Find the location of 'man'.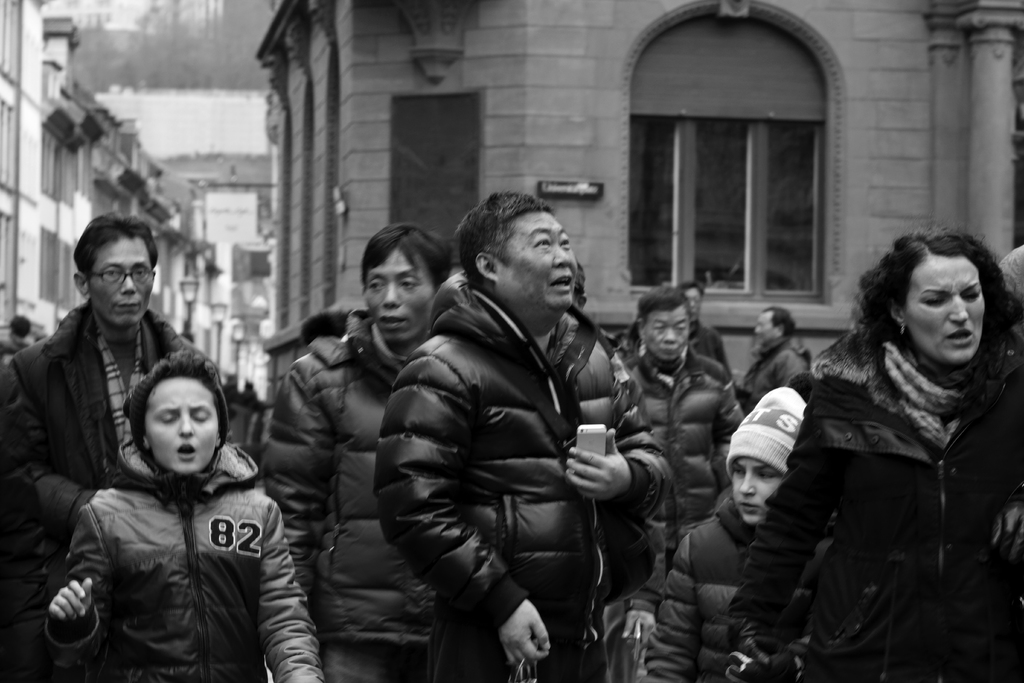
Location: 0,215,195,682.
